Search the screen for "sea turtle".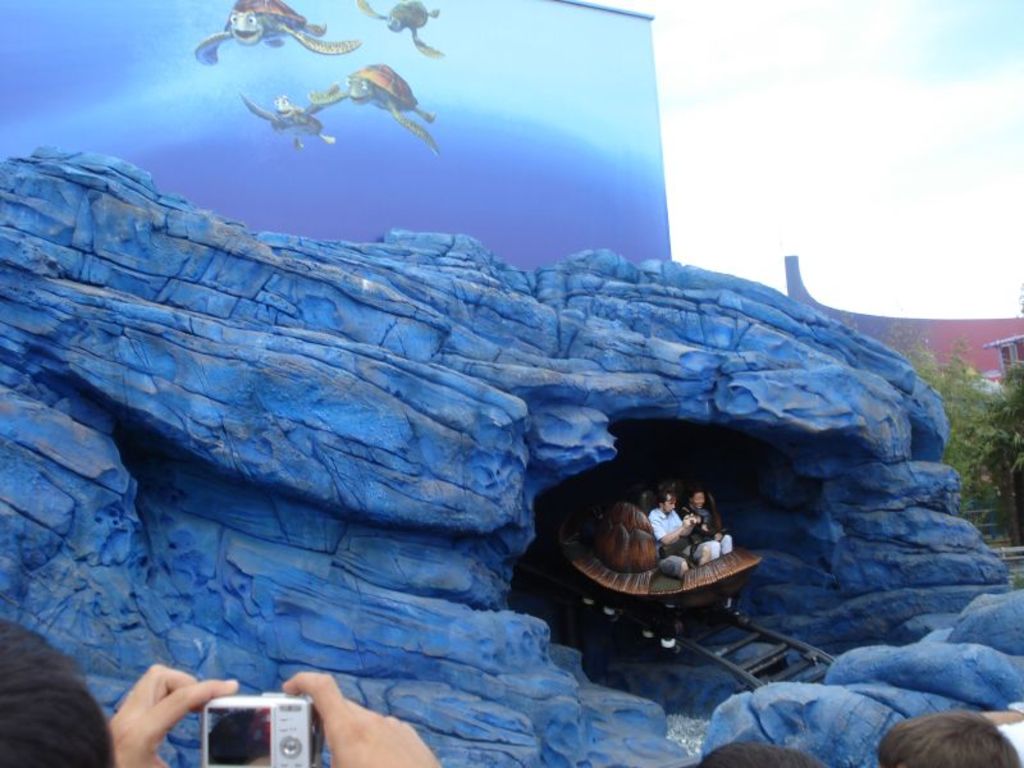
Found at (x1=303, y1=61, x2=442, y2=160).
